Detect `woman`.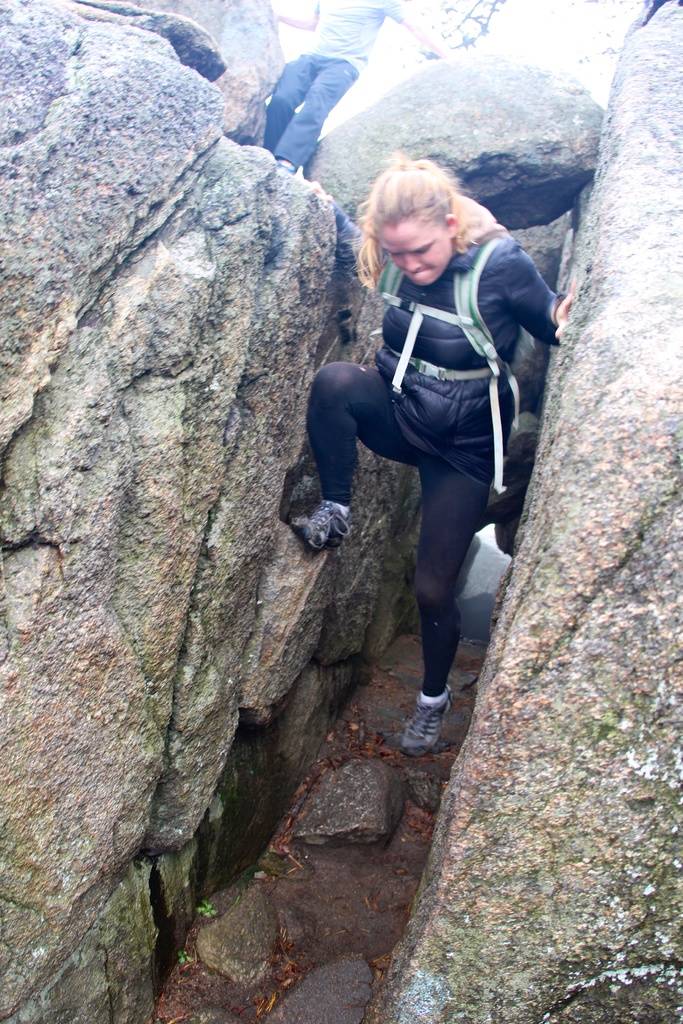
Detected at (245, 139, 550, 817).
